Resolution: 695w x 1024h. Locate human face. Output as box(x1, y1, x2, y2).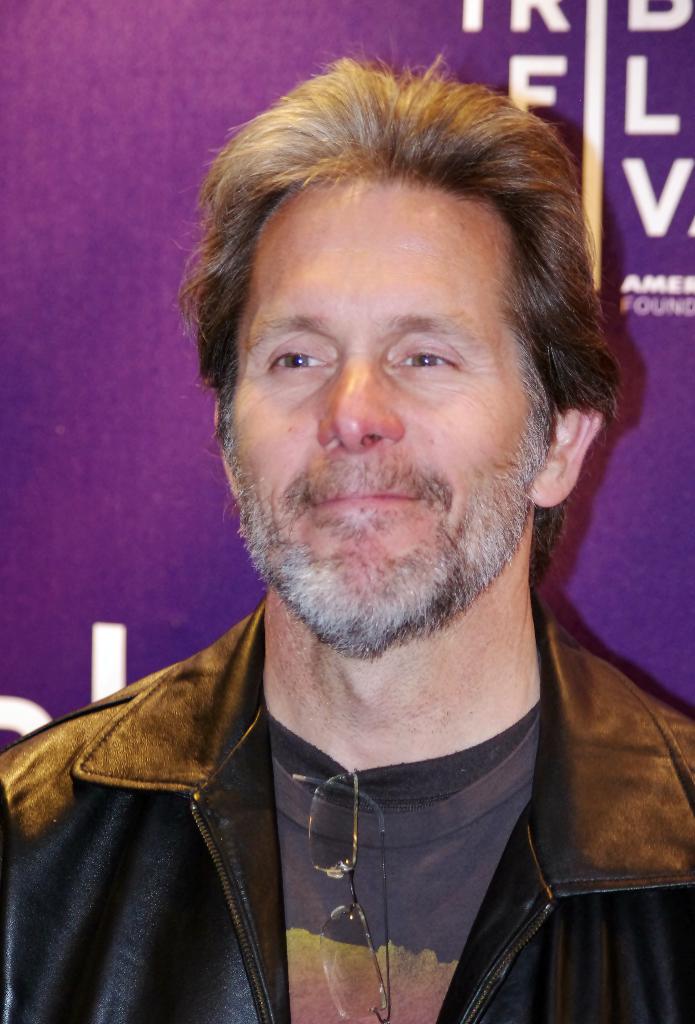
box(216, 176, 552, 659).
